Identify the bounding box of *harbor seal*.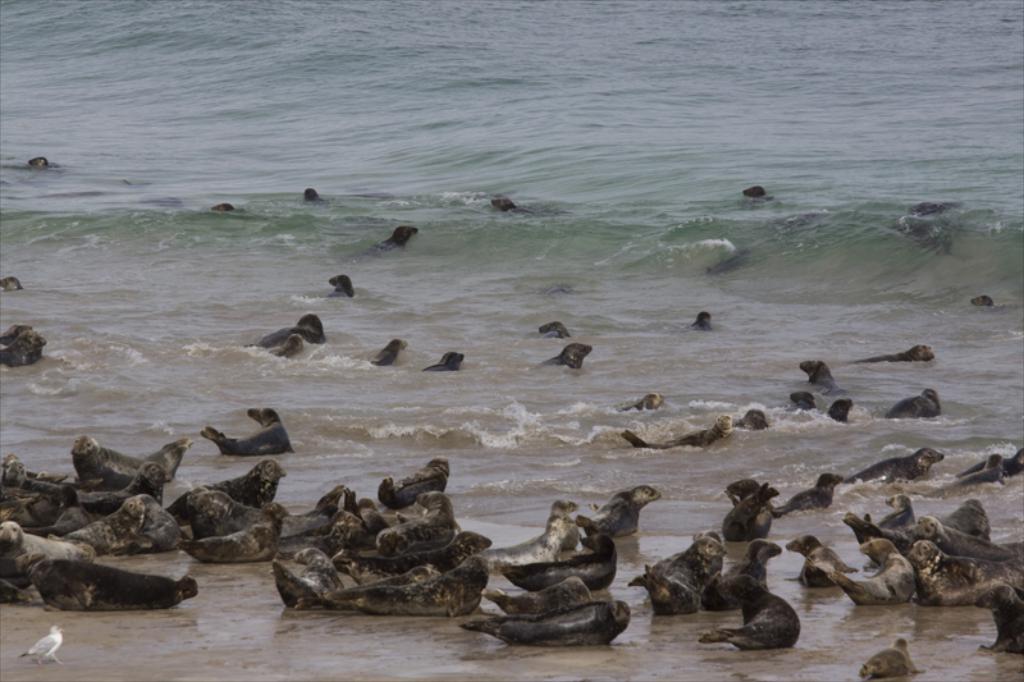
bbox=(378, 221, 422, 250).
